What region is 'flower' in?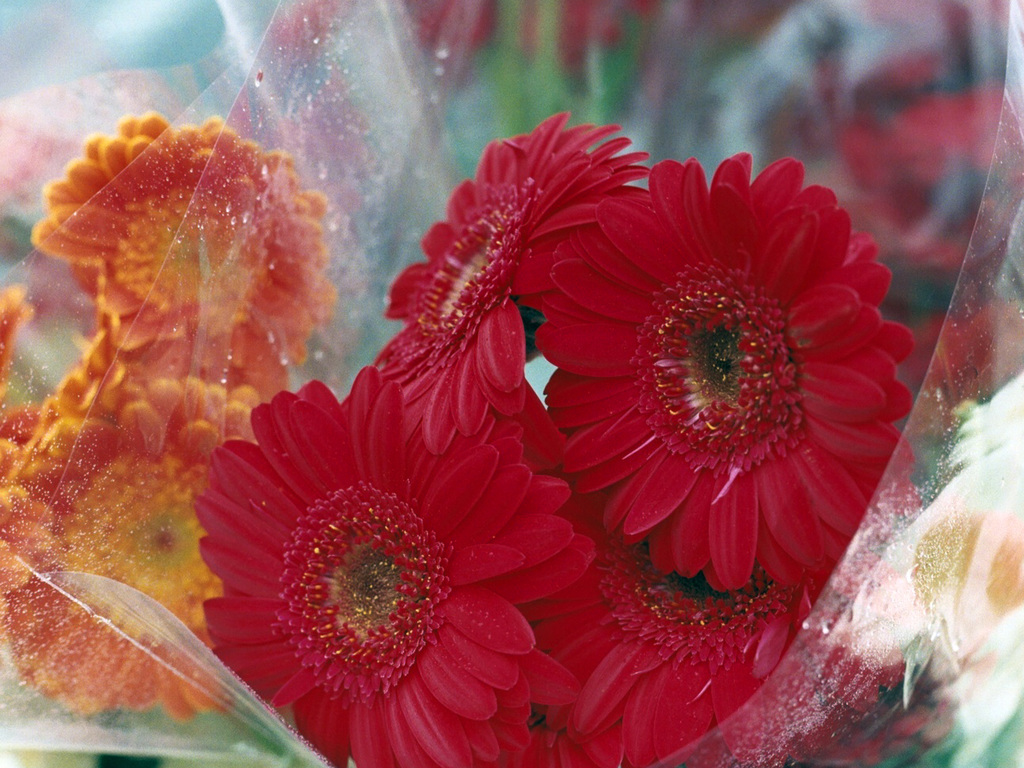
520, 705, 595, 767.
